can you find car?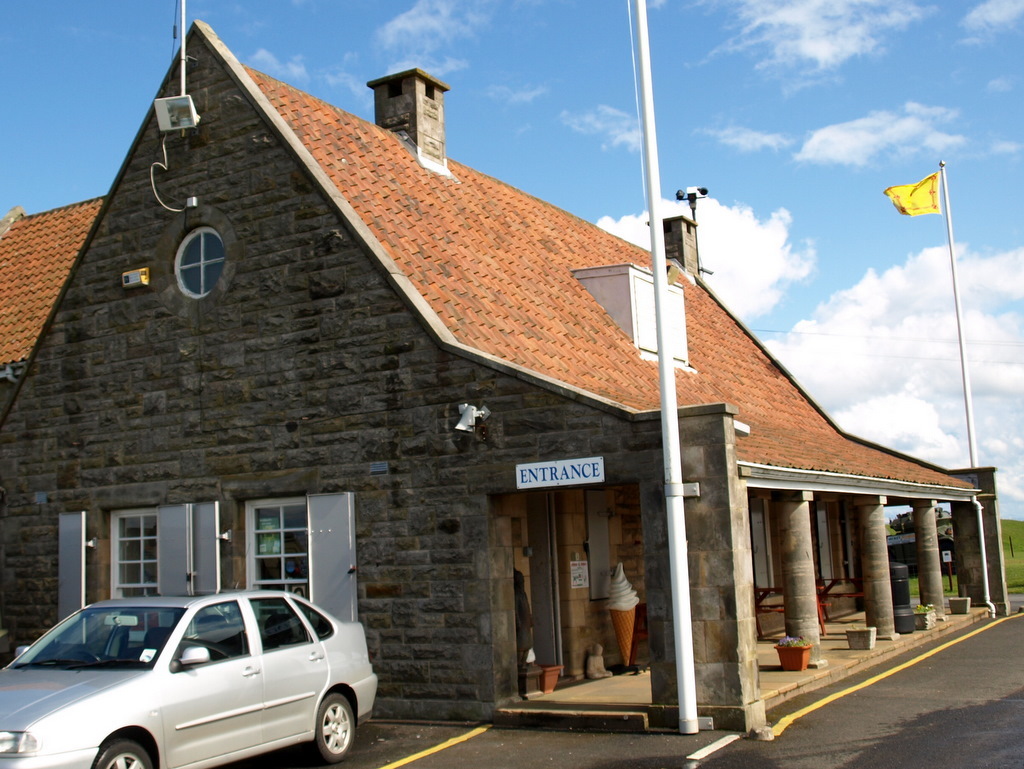
Yes, bounding box: {"left": 7, "top": 584, "right": 373, "bottom": 768}.
